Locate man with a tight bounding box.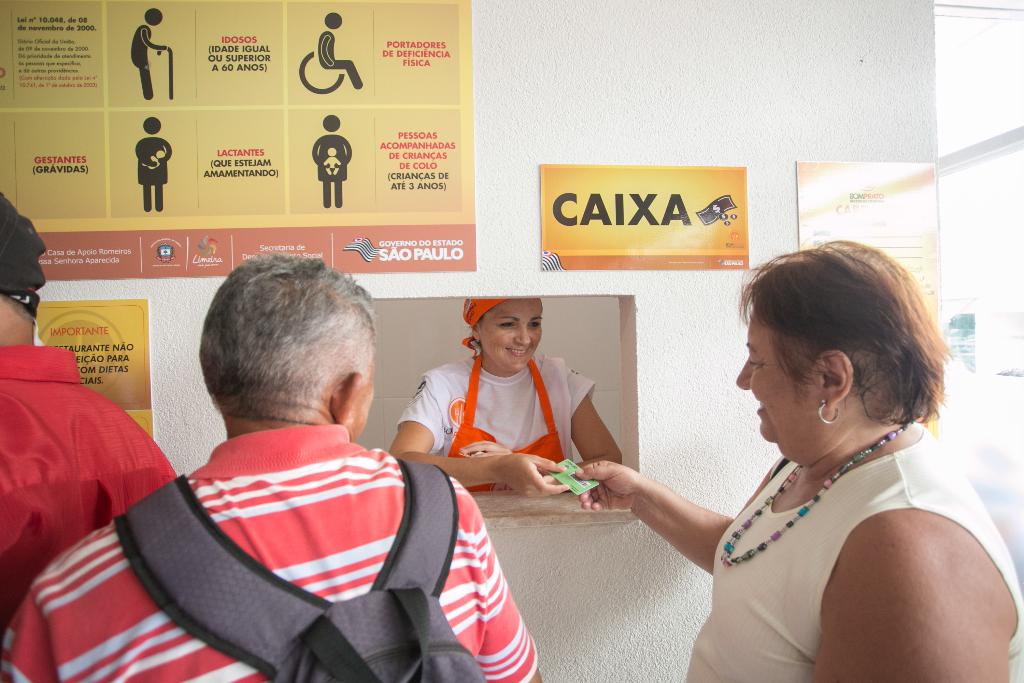
x1=61 y1=293 x2=685 y2=665.
